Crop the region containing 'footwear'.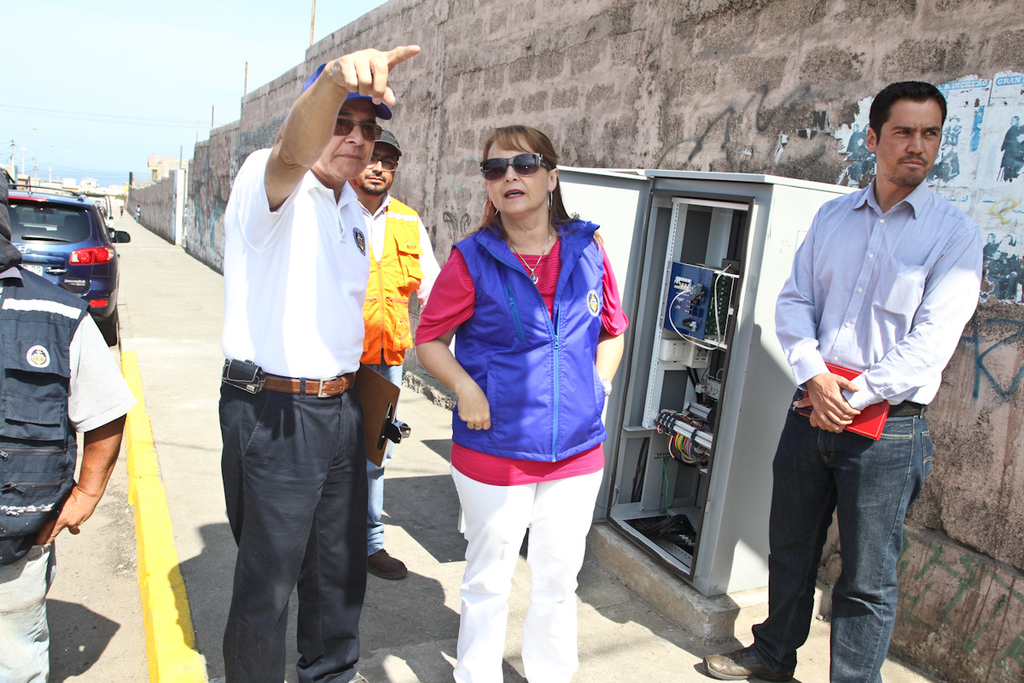
Crop region: l=364, t=549, r=408, b=580.
